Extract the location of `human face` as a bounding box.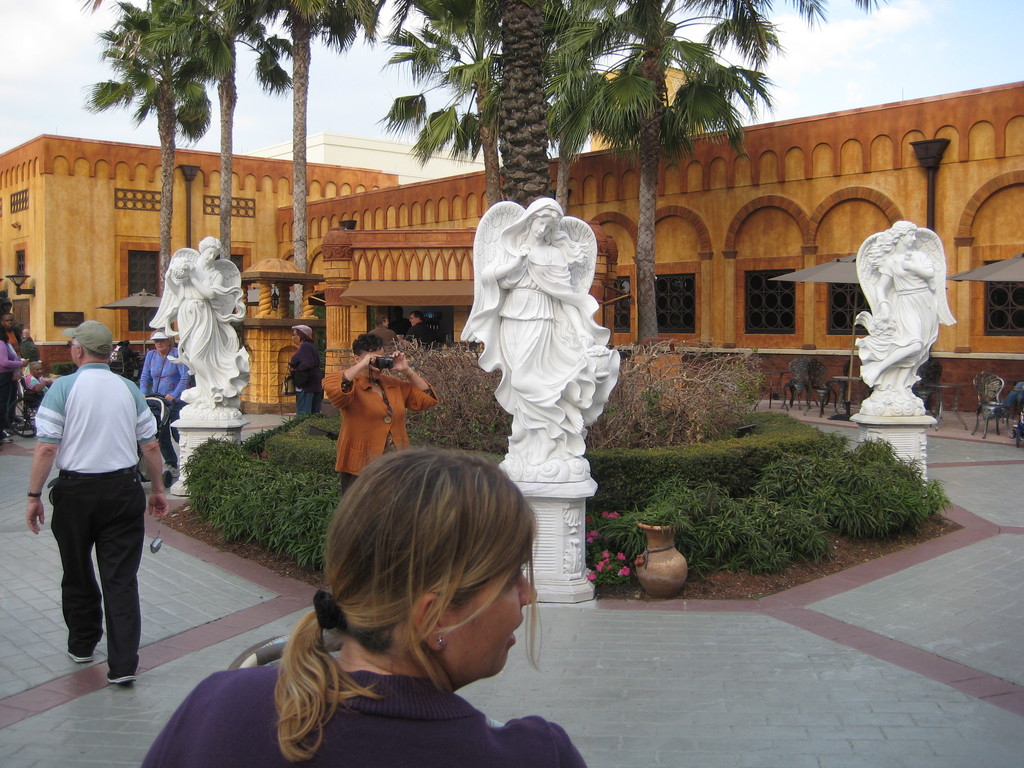
BBox(198, 252, 212, 262).
